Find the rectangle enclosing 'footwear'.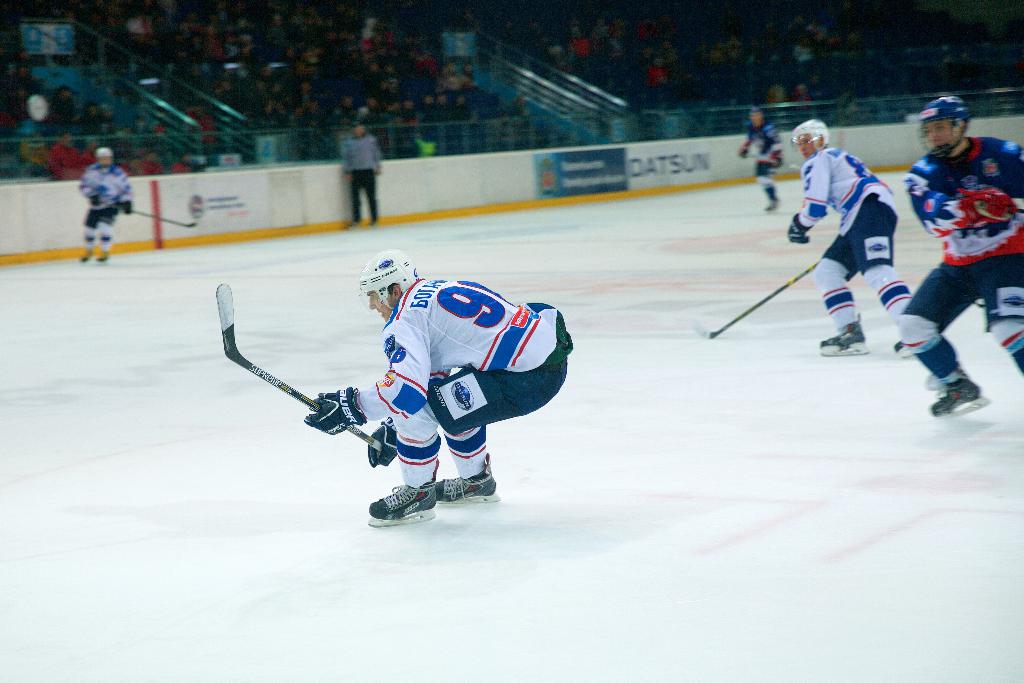
(79, 254, 90, 262).
